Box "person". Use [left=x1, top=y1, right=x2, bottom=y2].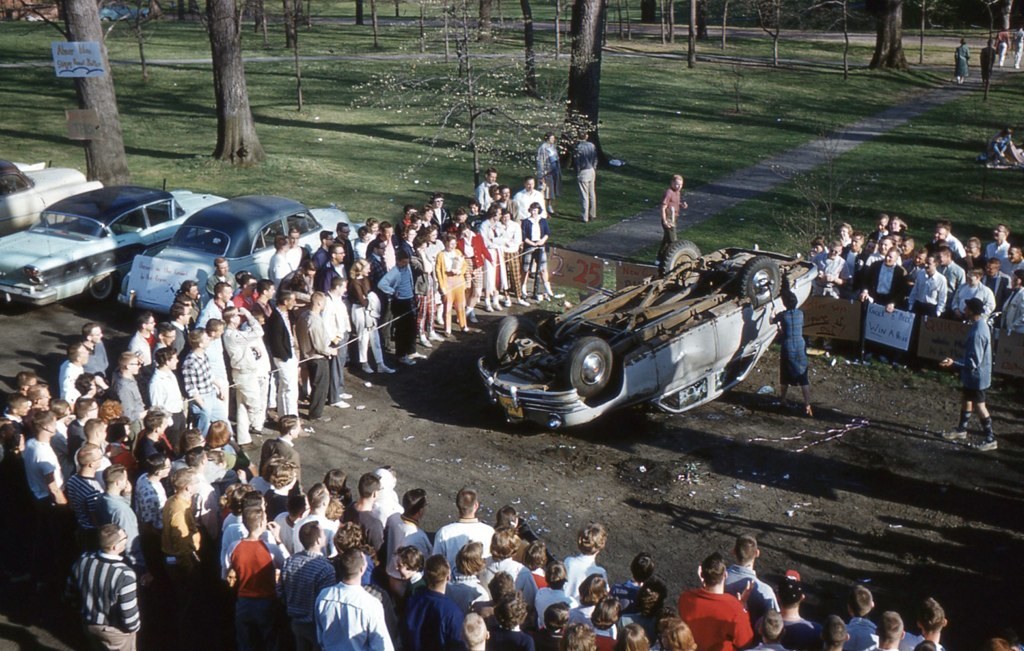
[left=535, top=133, right=563, bottom=215].
